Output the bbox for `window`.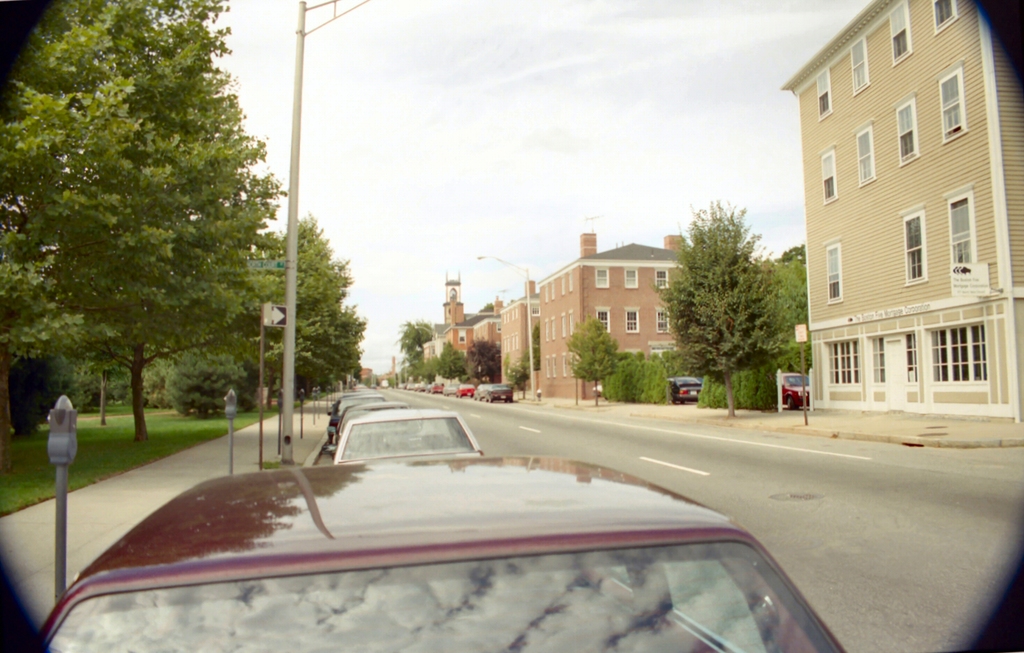
x1=625, y1=308, x2=641, y2=335.
